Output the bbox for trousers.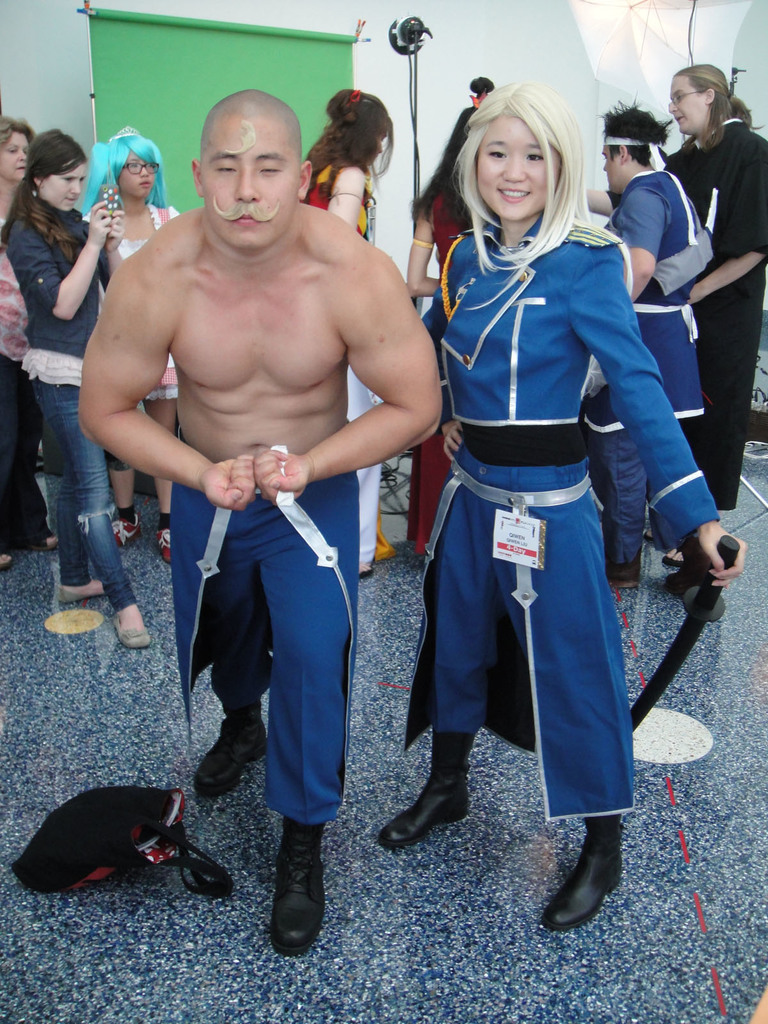
detection(0, 357, 49, 538).
